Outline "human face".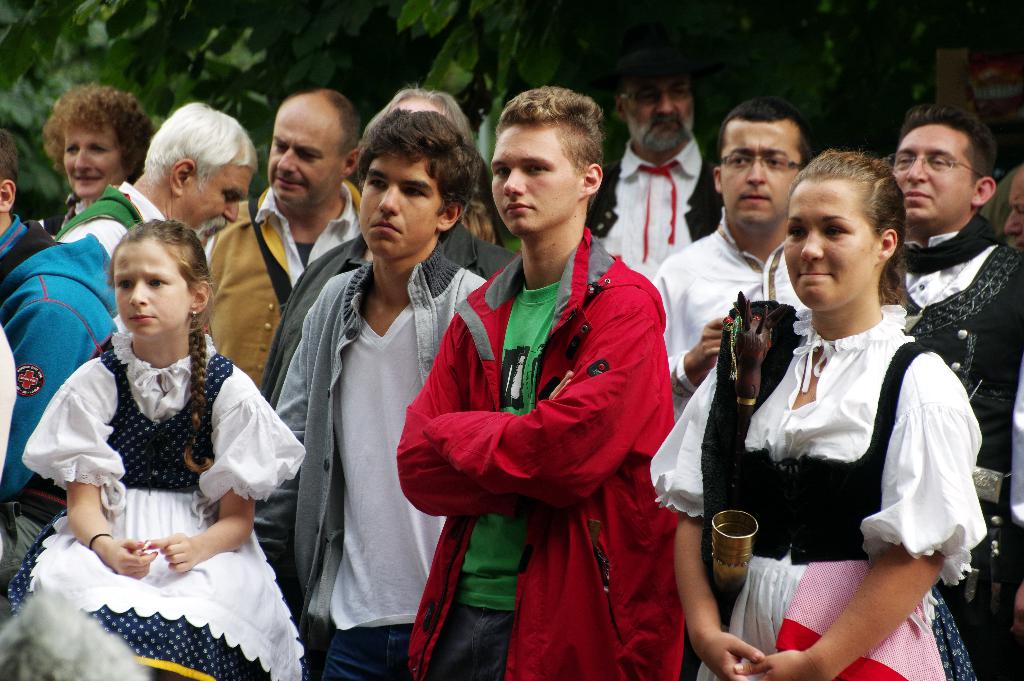
Outline: [x1=269, y1=109, x2=335, y2=213].
